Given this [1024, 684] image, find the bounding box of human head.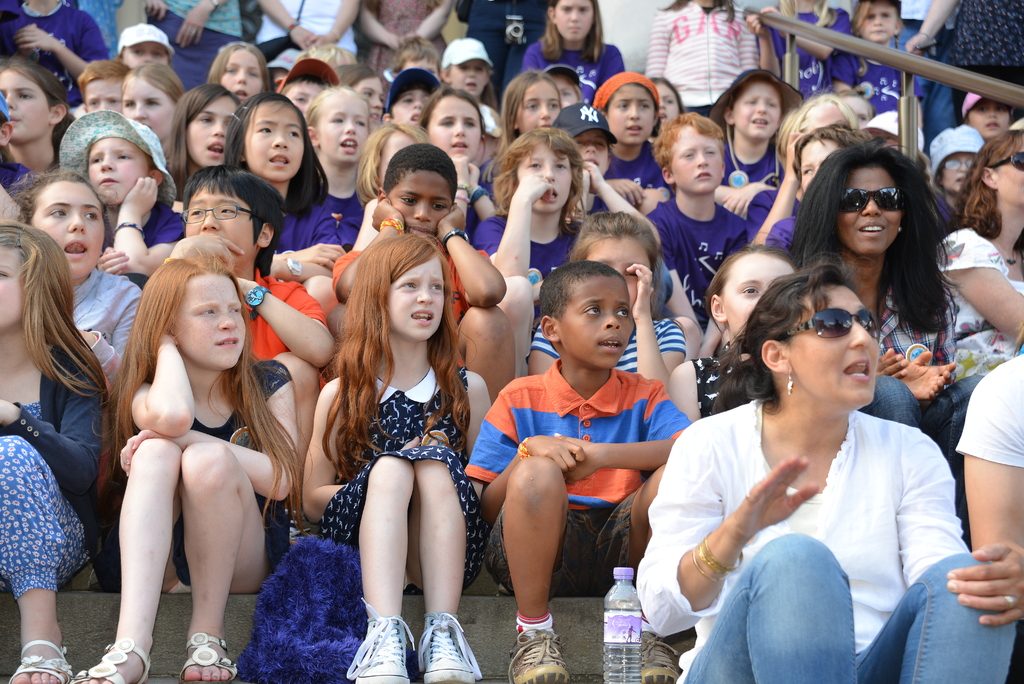
<region>544, 101, 612, 179</region>.
